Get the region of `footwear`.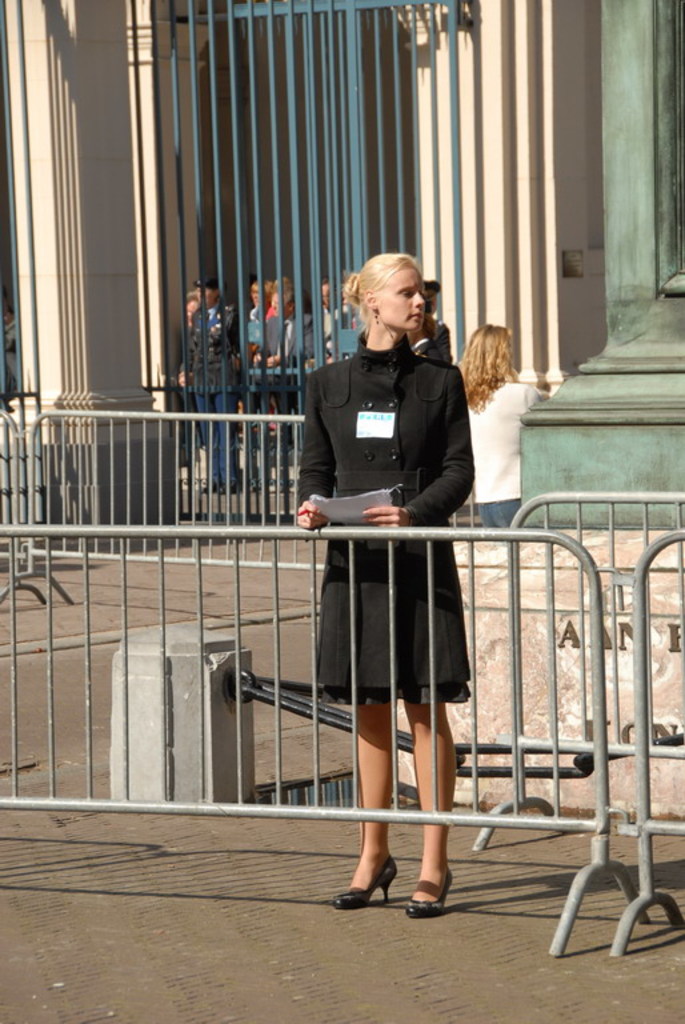
402, 860, 453, 919.
